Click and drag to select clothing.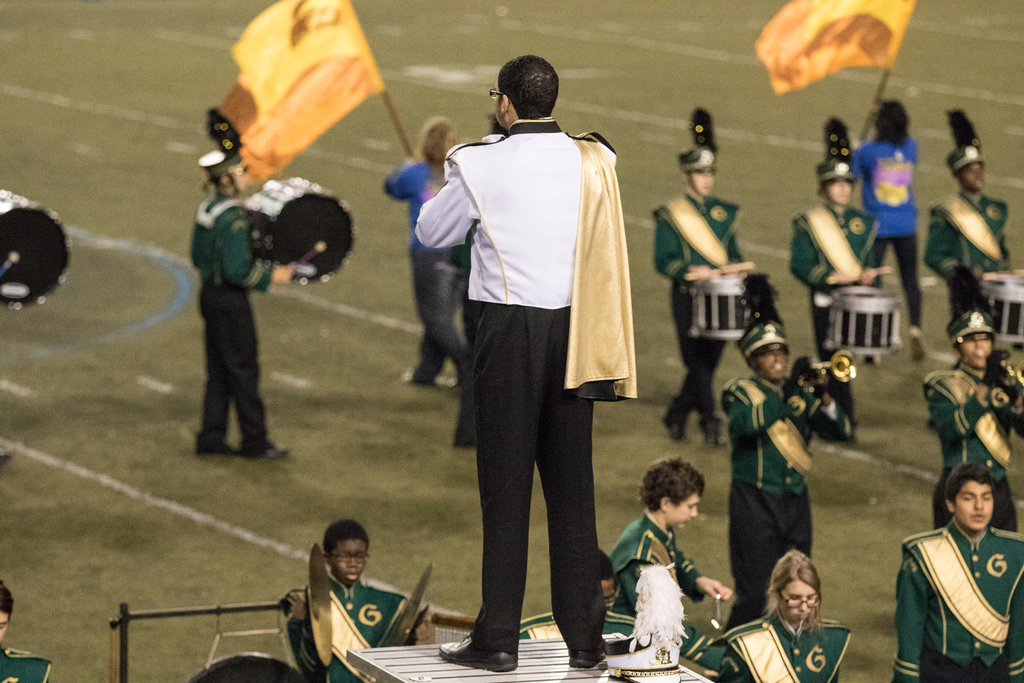
Selection: BBox(412, 126, 636, 652).
